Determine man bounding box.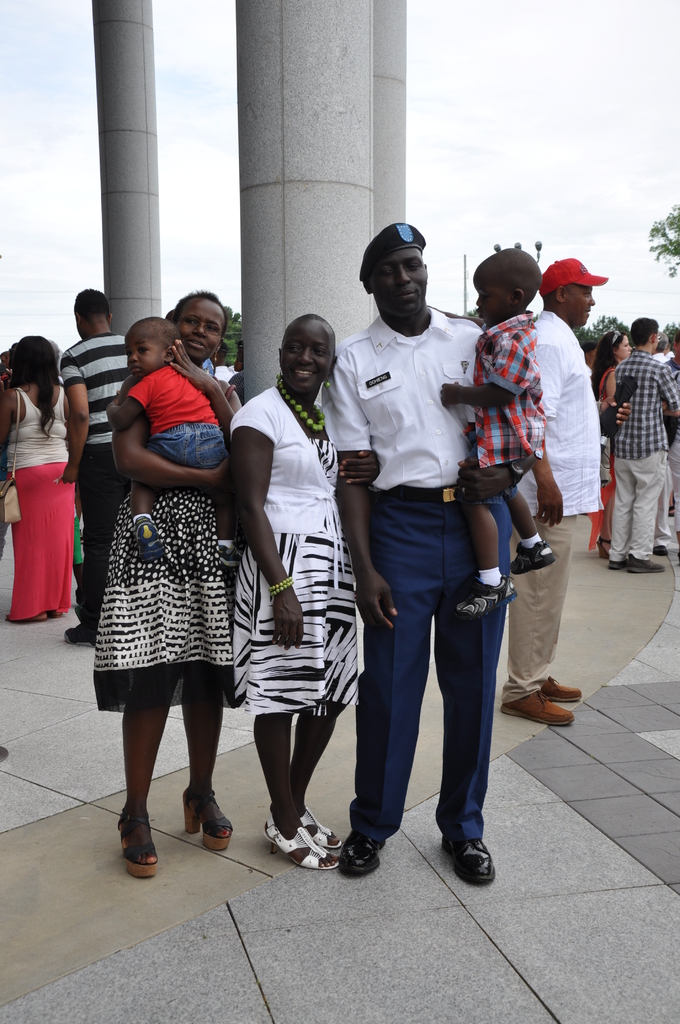
Determined: (59, 289, 134, 645).
